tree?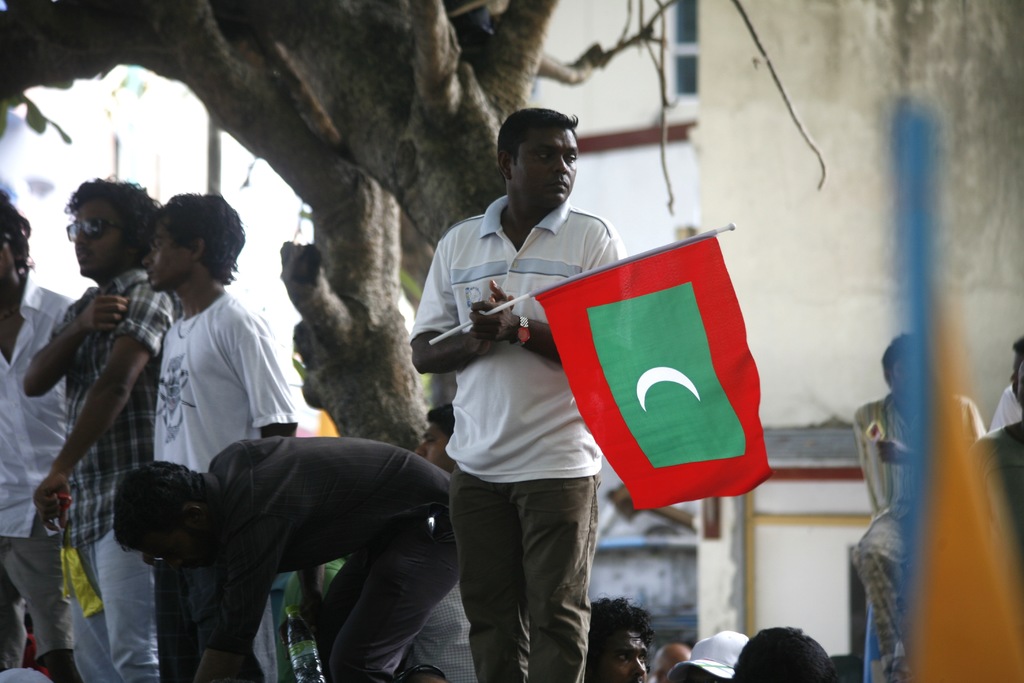
(4,4,826,445)
